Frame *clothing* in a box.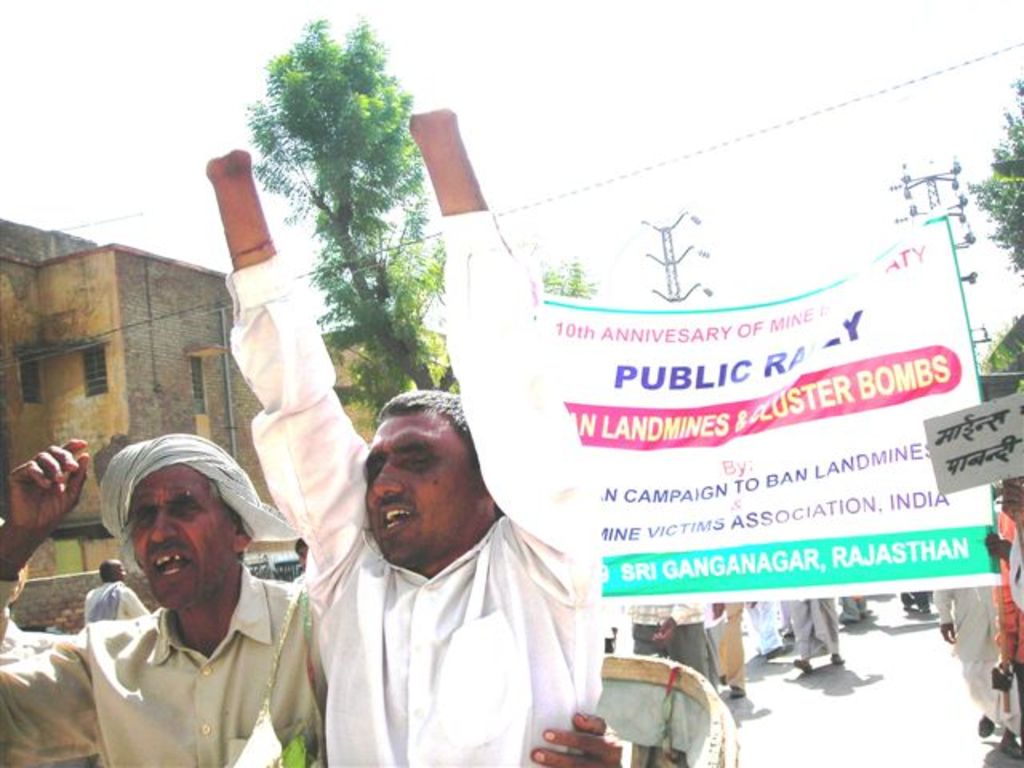
rect(707, 589, 760, 685).
